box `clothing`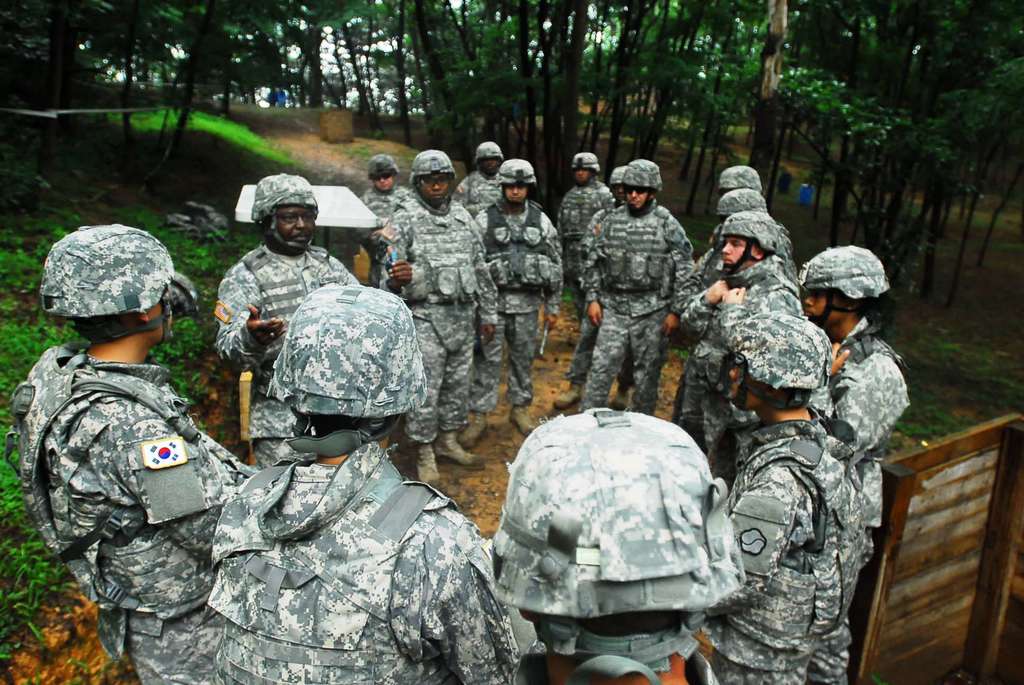
<box>266,91,275,104</box>
